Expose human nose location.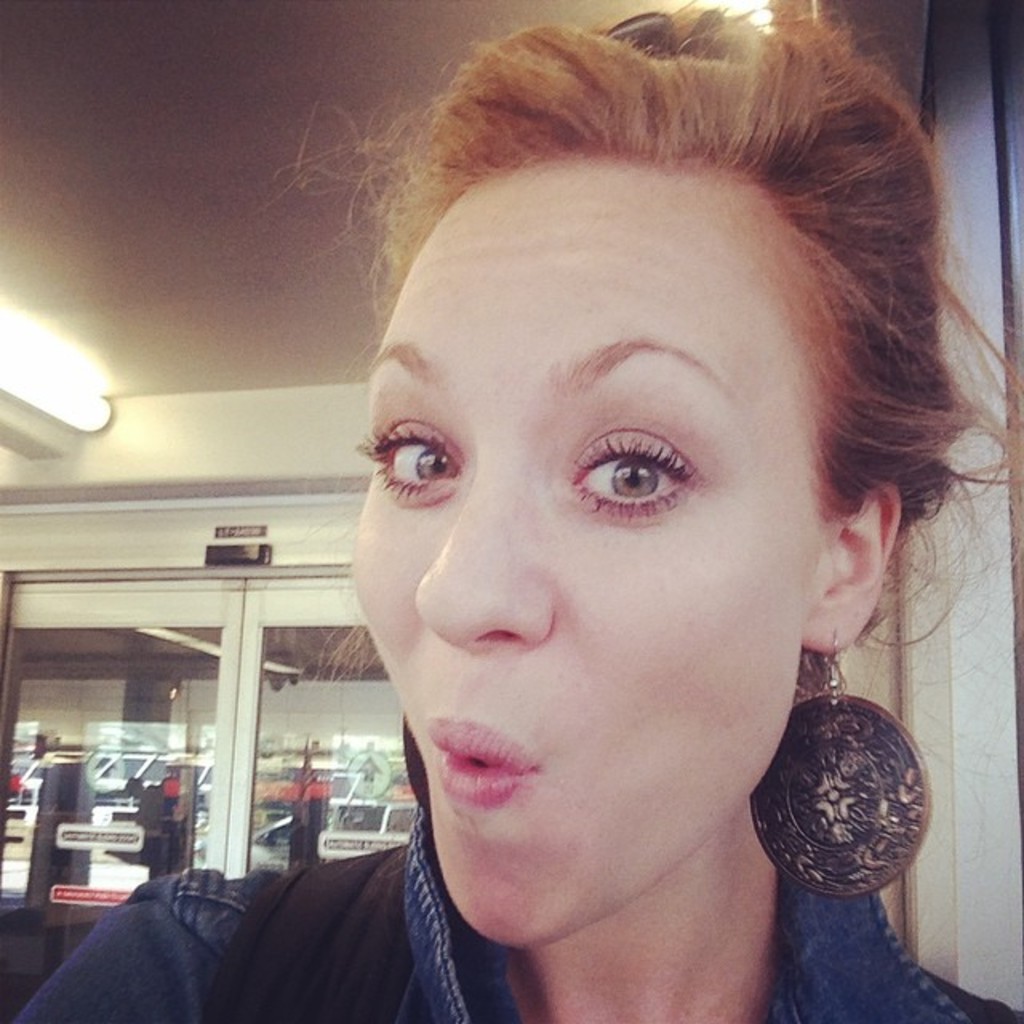
Exposed at rect(411, 474, 554, 648).
